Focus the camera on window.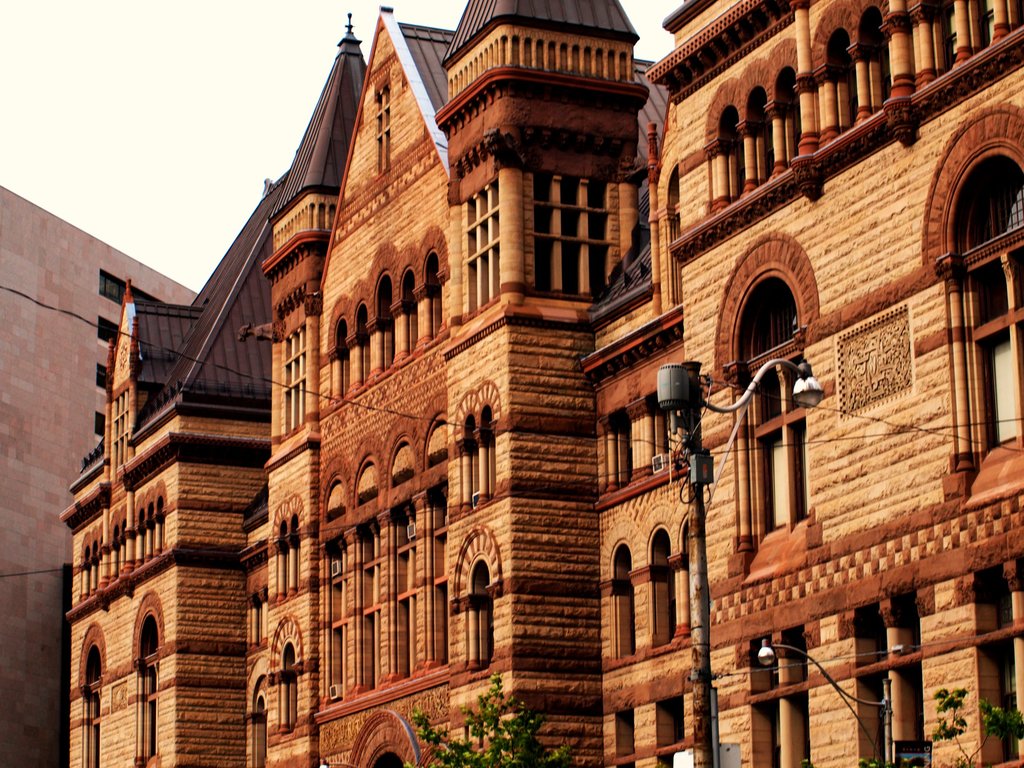
Focus region: 704, 0, 1023, 216.
